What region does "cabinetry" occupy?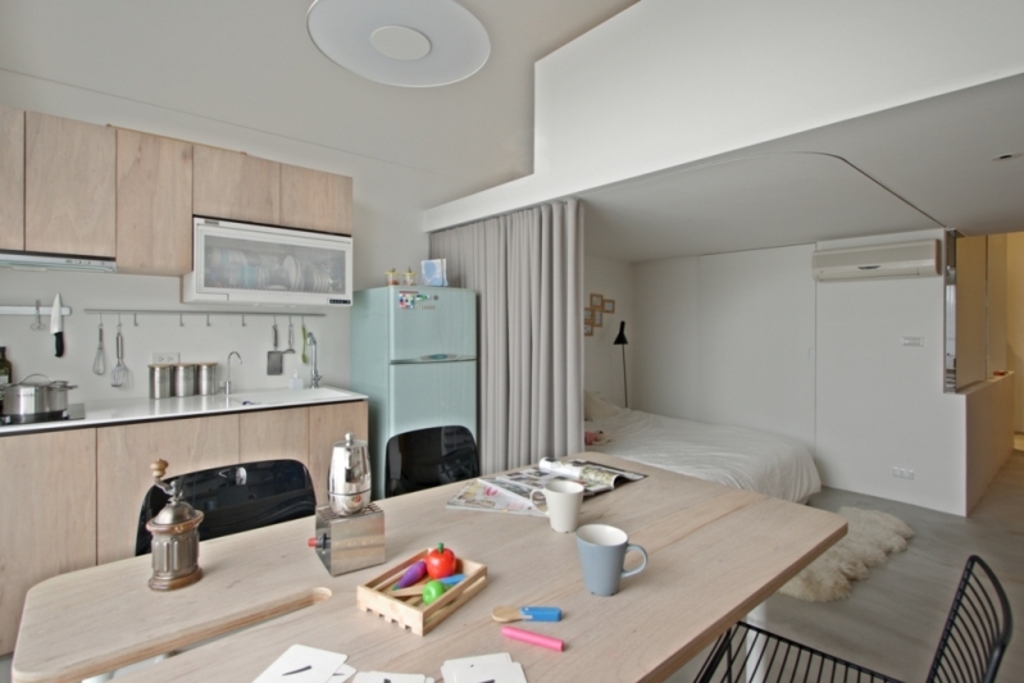
bbox=[22, 188, 390, 610].
